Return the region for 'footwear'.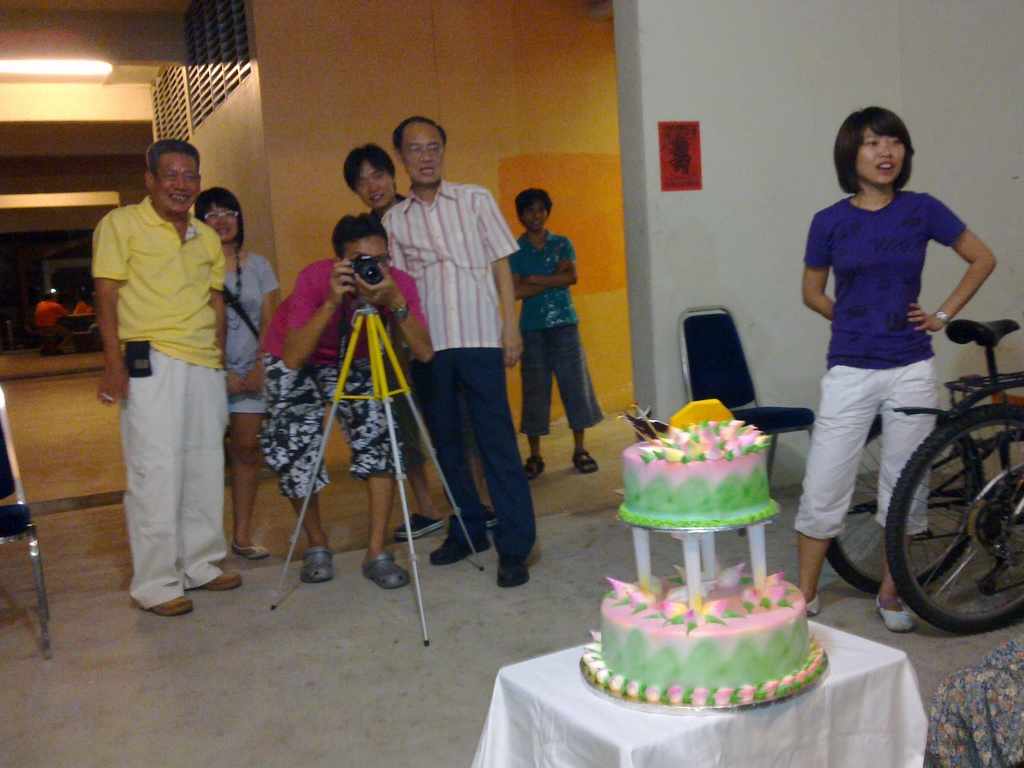
<bbox>571, 450, 599, 475</bbox>.
